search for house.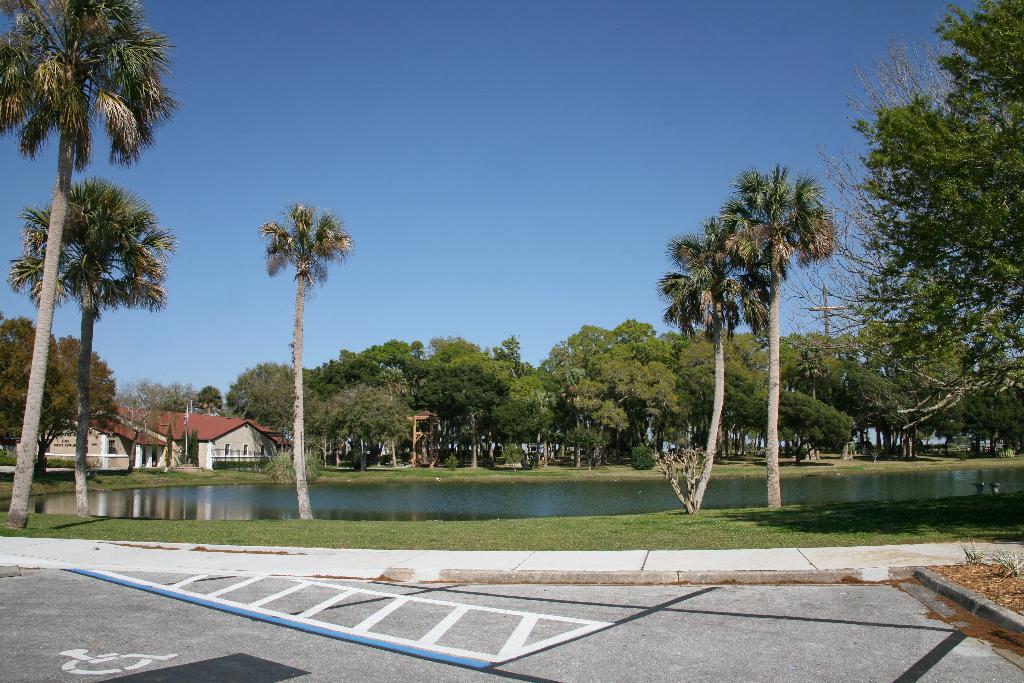
Found at box(14, 397, 304, 472).
